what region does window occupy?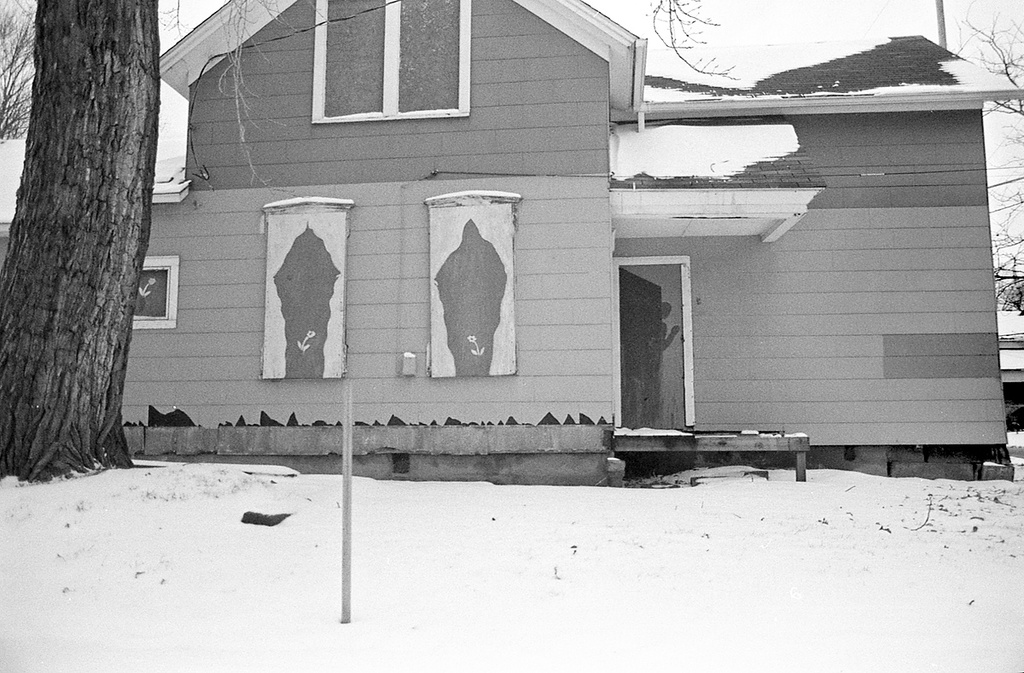
(314, 0, 471, 119).
